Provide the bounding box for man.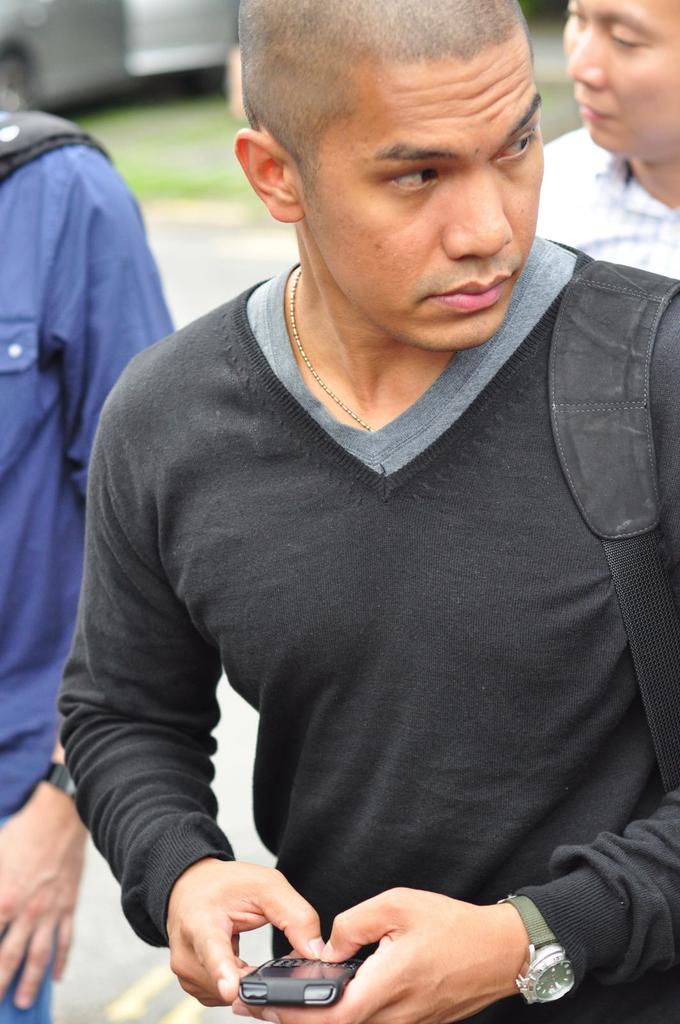
[x1=532, y1=1, x2=679, y2=280].
